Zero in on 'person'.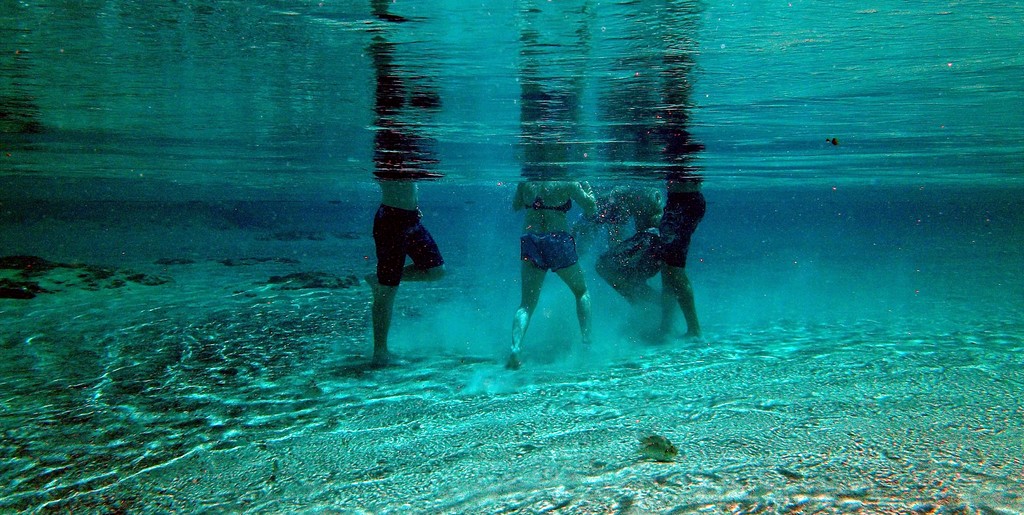
Zeroed in: (585,180,666,315).
